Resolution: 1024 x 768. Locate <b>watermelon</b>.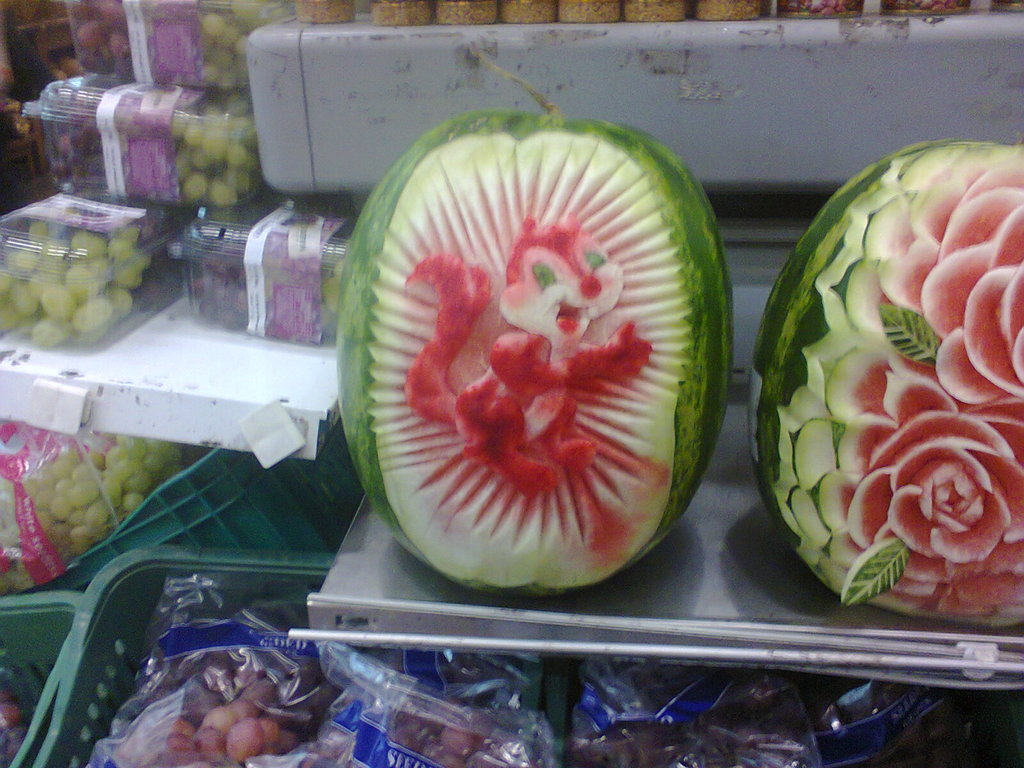
<bbox>333, 48, 737, 605</bbox>.
